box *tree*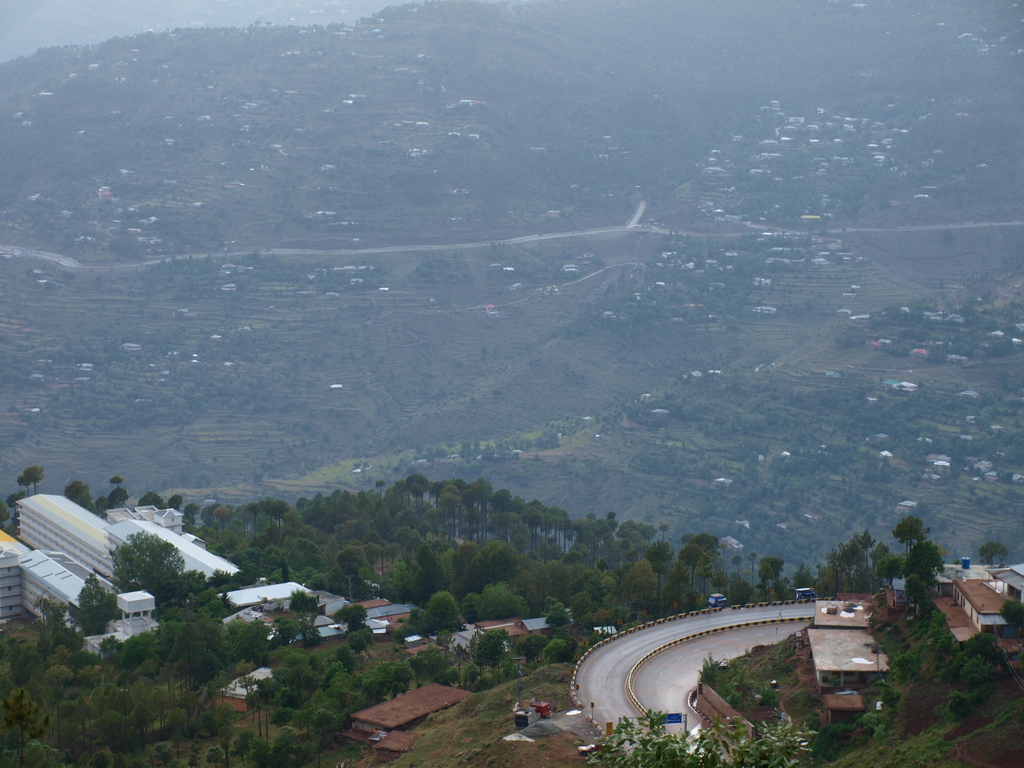
bbox(481, 346, 486, 358)
